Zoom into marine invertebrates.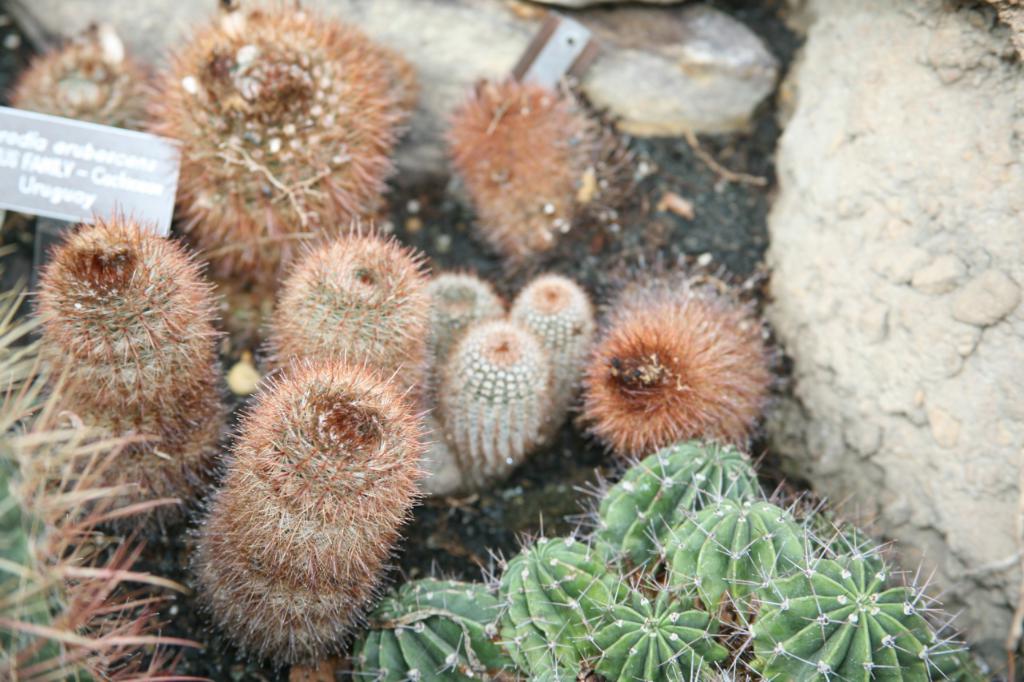
Zoom target: detection(250, 223, 462, 398).
